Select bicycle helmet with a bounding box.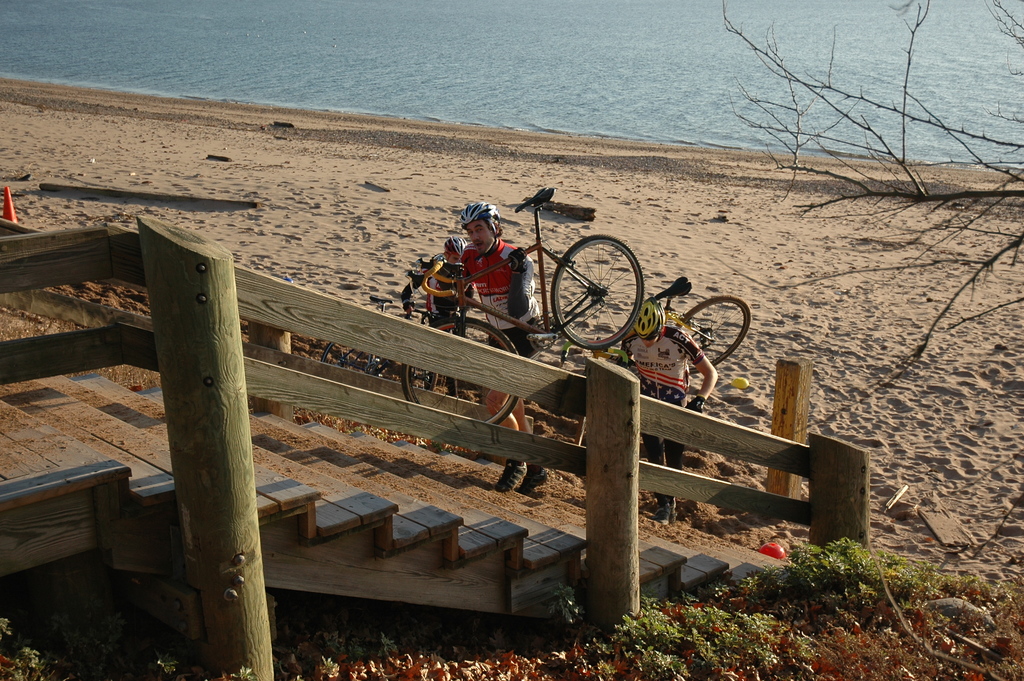
select_region(461, 201, 499, 234).
